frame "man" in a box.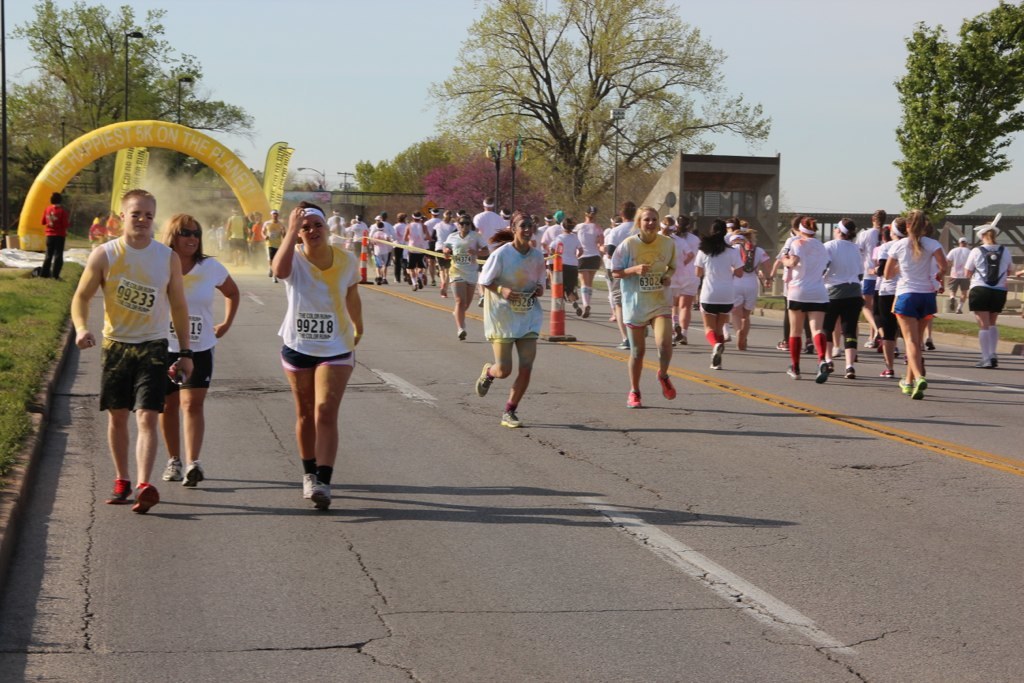
region(68, 181, 212, 509).
